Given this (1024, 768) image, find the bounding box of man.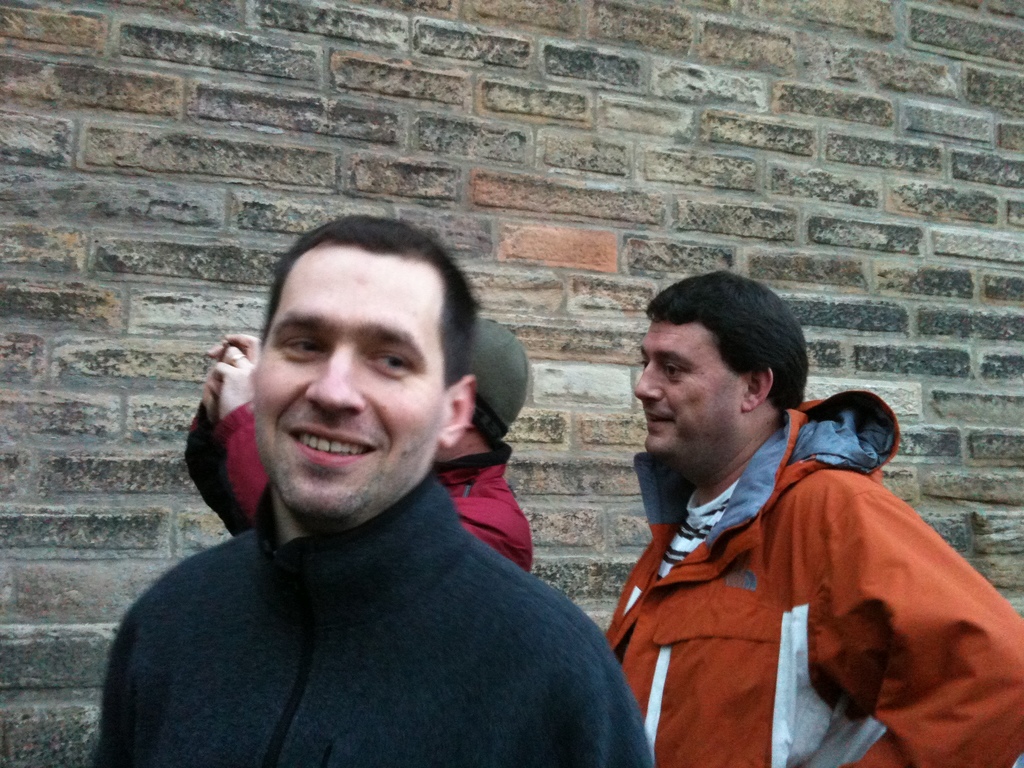
183:318:534:573.
